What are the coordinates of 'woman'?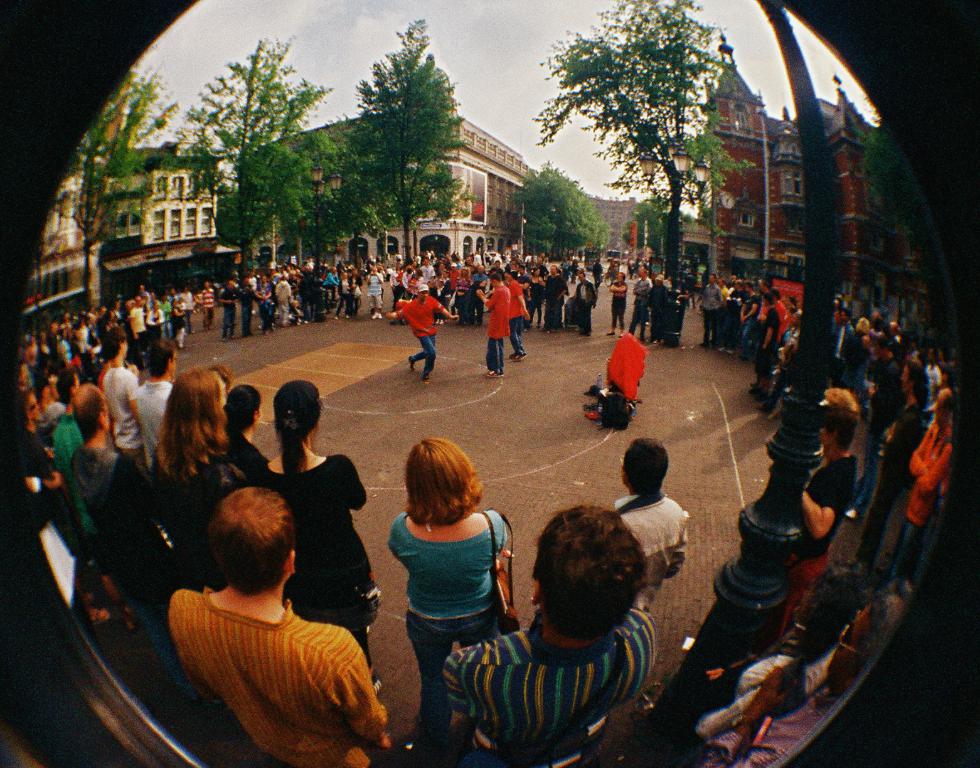
bbox=[365, 425, 526, 729].
